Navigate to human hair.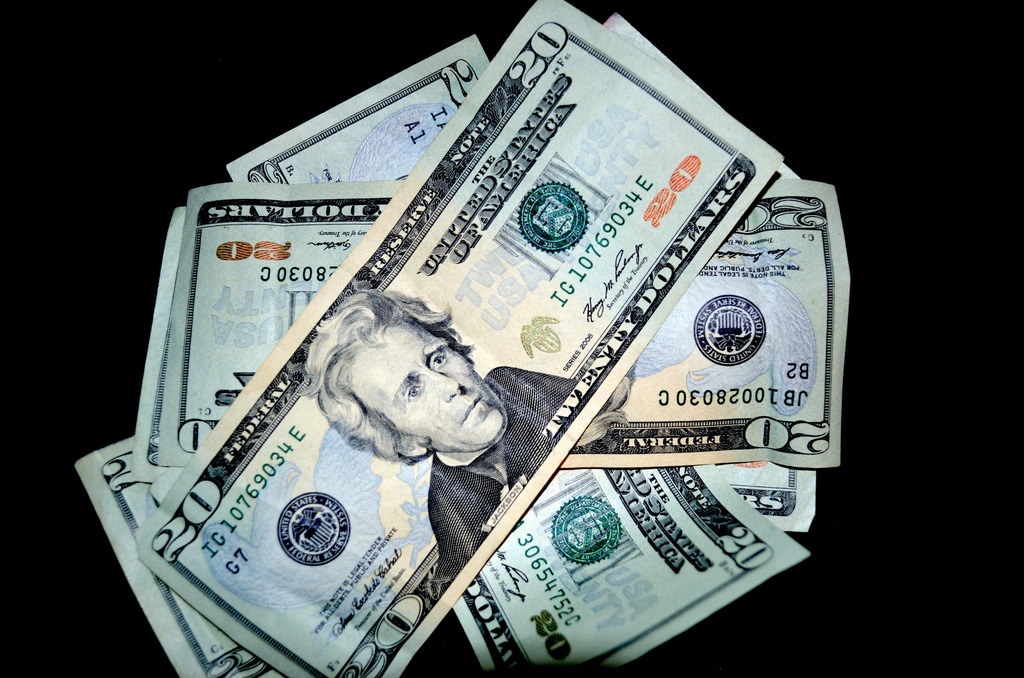
Navigation target: BBox(312, 299, 493, 439).
